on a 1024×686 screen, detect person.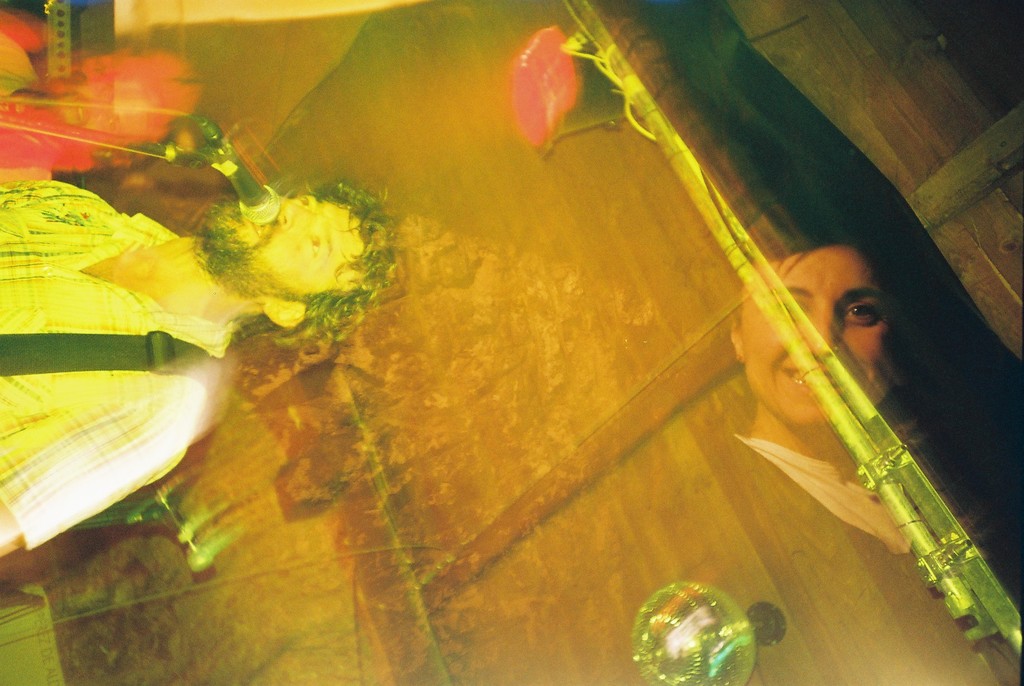
[0, 177, 397, 559].
